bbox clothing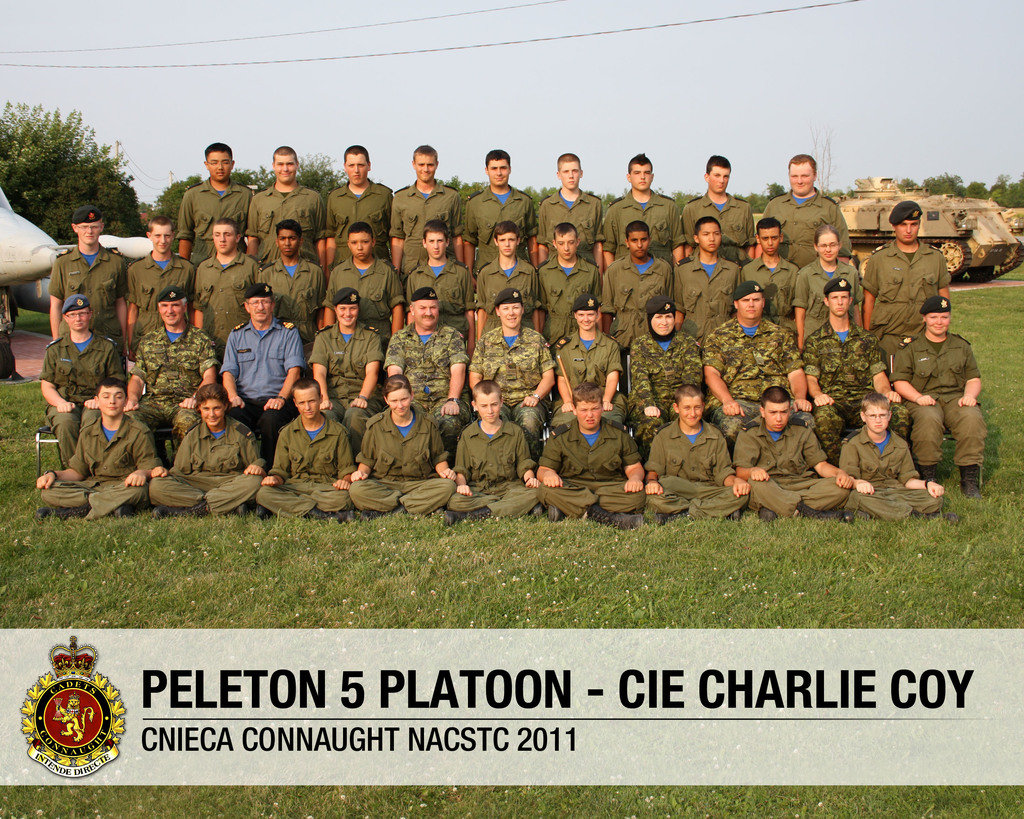
152:412:265:514
